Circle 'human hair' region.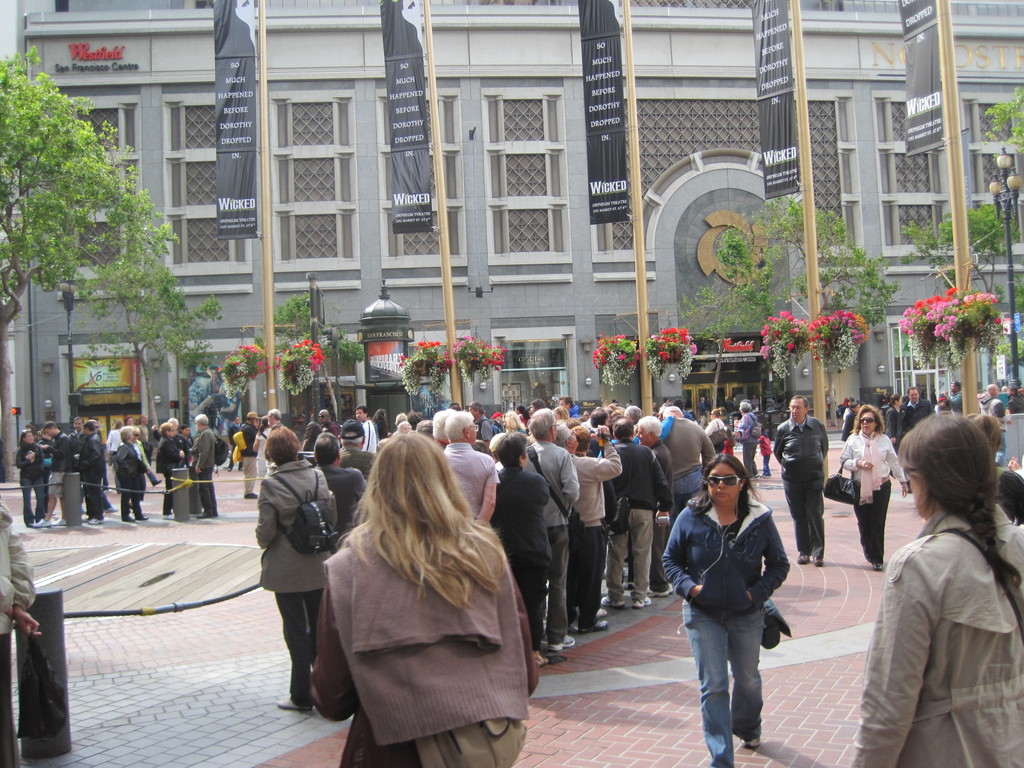
Region: <box>789,393,809,414</box>.
